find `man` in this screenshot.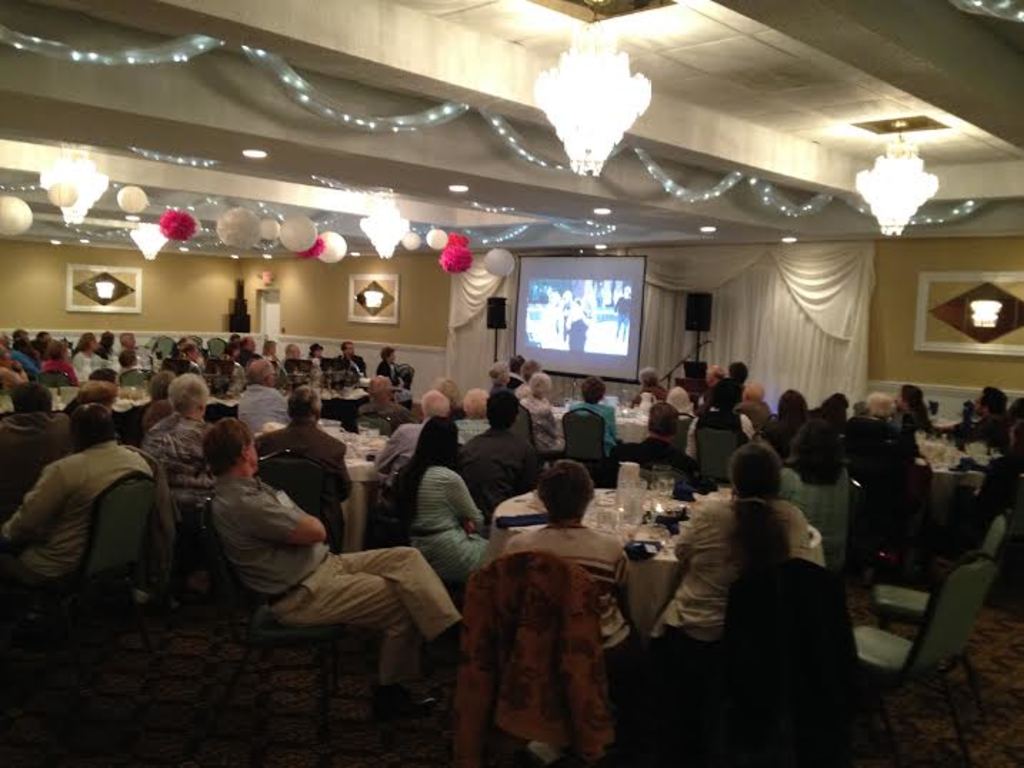
The bounding box for `man` is [113, 328, 139, 355].
